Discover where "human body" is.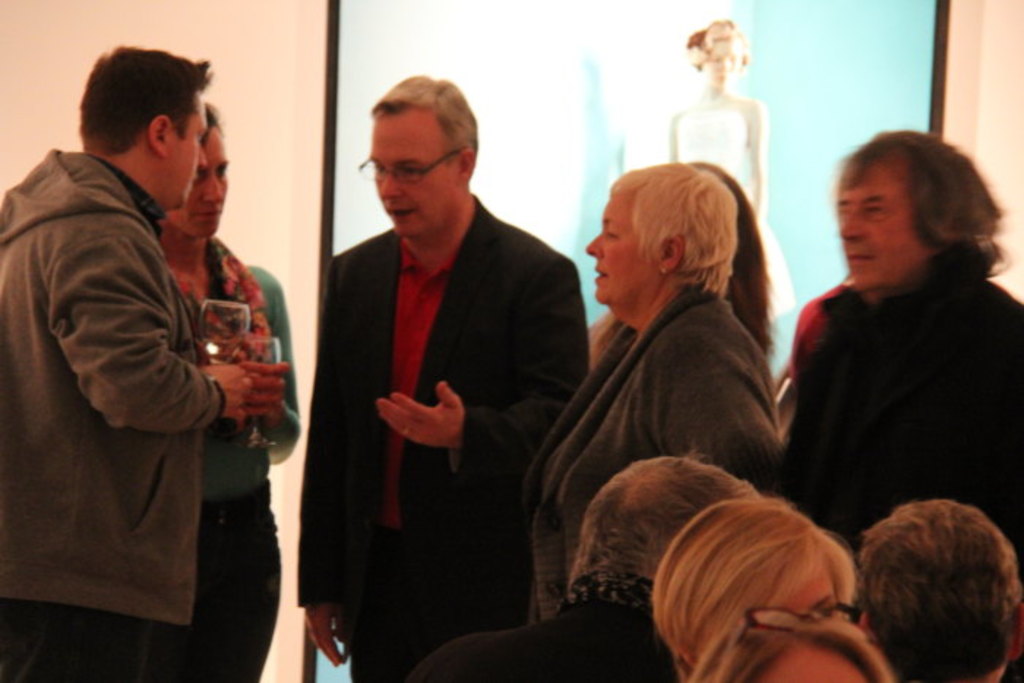
Discovered at [170, 240, 304, 682].
